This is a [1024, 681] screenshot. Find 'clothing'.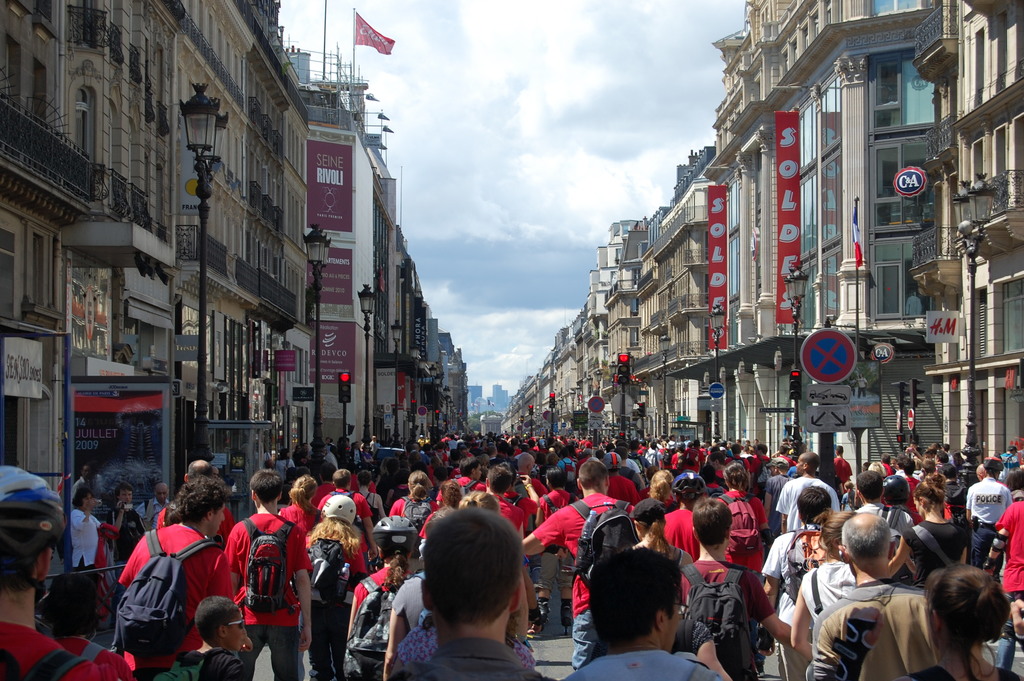
Bounding box: l=819, t=589, r=934, b=680.
